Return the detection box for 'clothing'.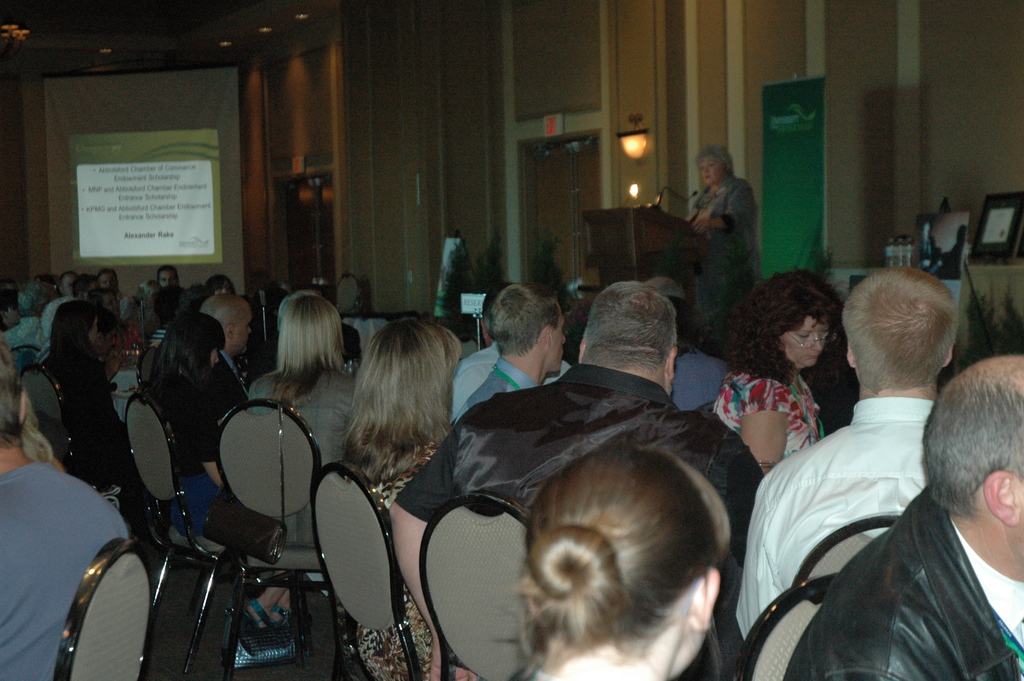
x1=214 y1=347 x2=261 y2=416.
